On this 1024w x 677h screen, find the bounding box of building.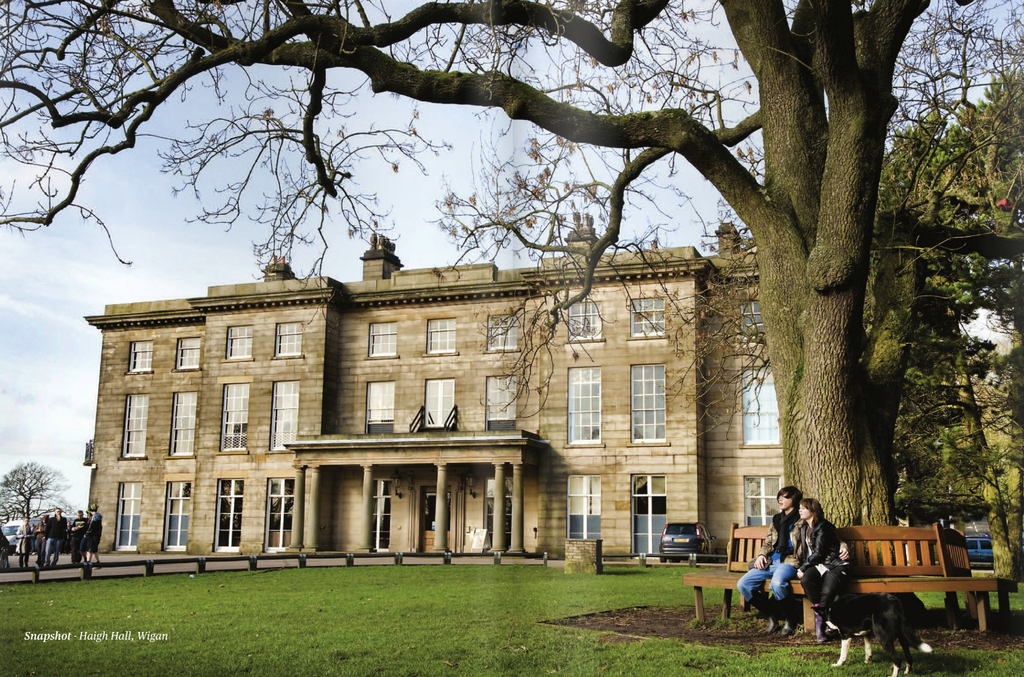
Bounding box: locate(82, 219, 787, 555).
